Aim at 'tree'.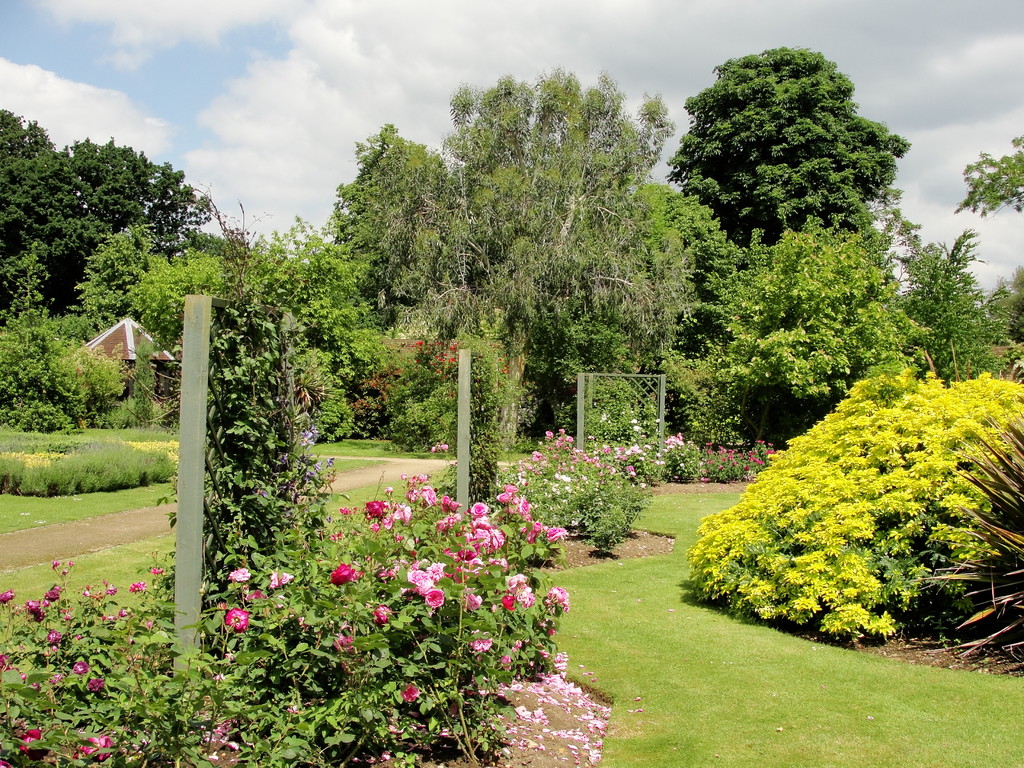
Aimed at 127, 331, 157, 426.
